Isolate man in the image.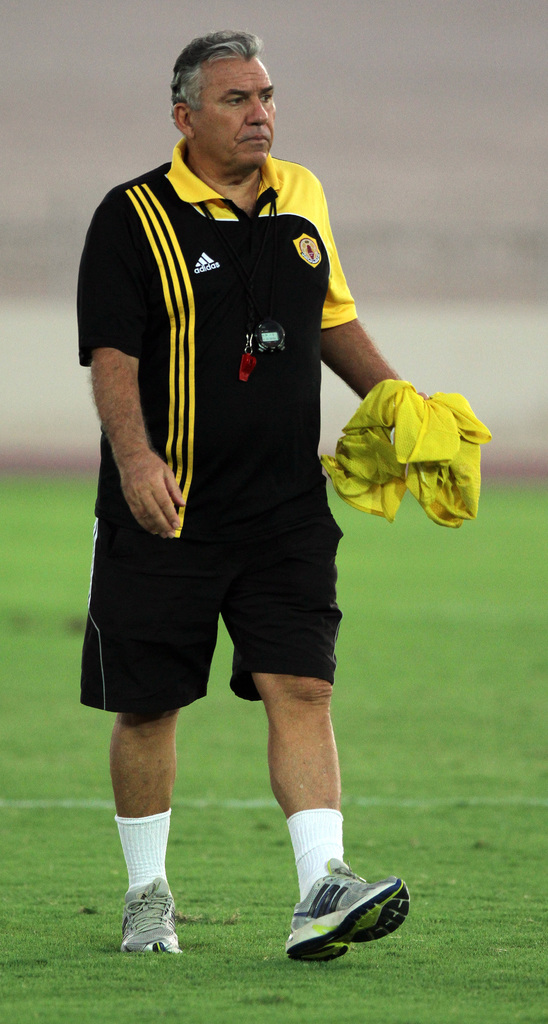
Isolated region: [left=63, top=17, right=417, bottom=895].
